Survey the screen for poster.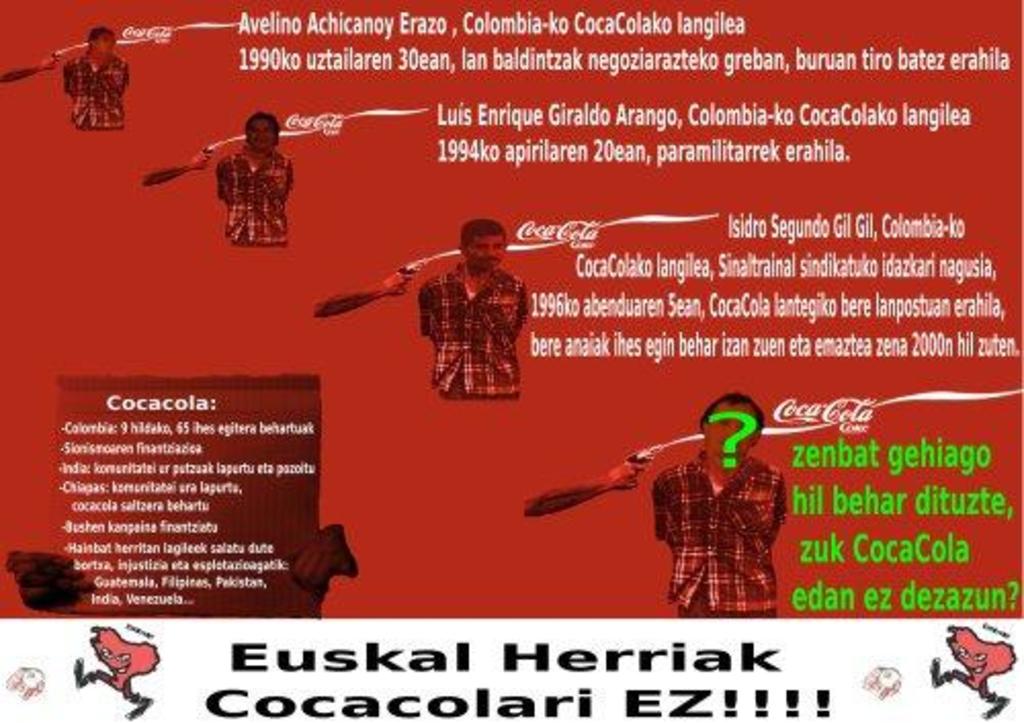
Survey found: (0,0,1022,721).
